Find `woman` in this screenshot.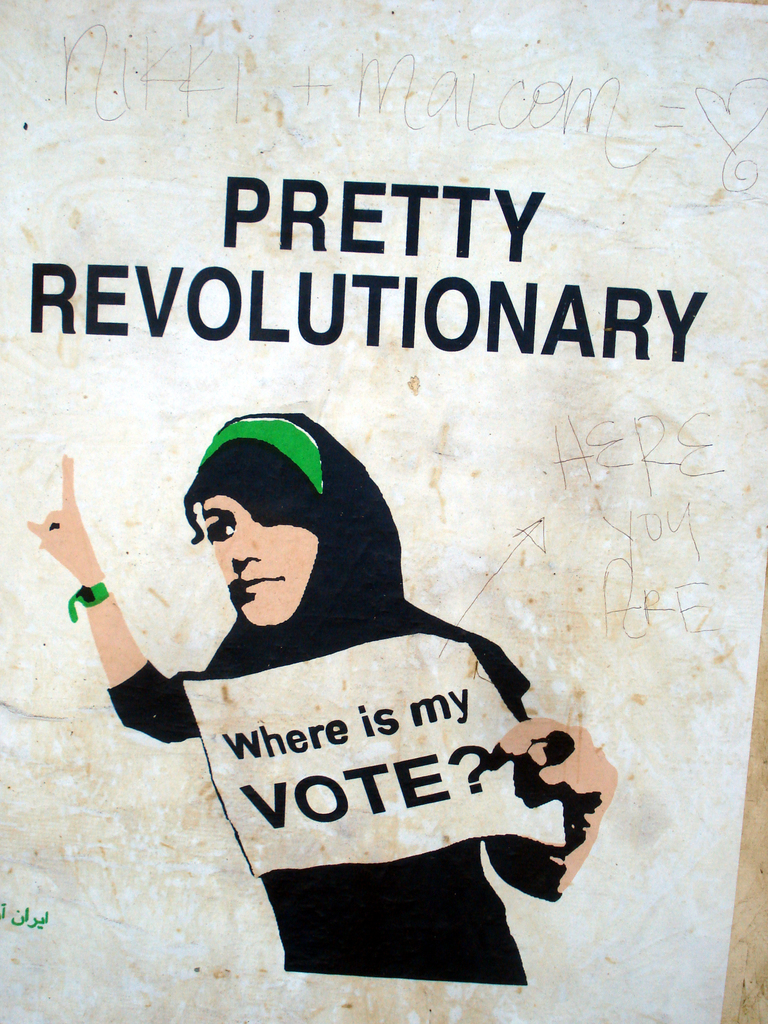
The bounding box for `woman` is 104:417:550:925.
